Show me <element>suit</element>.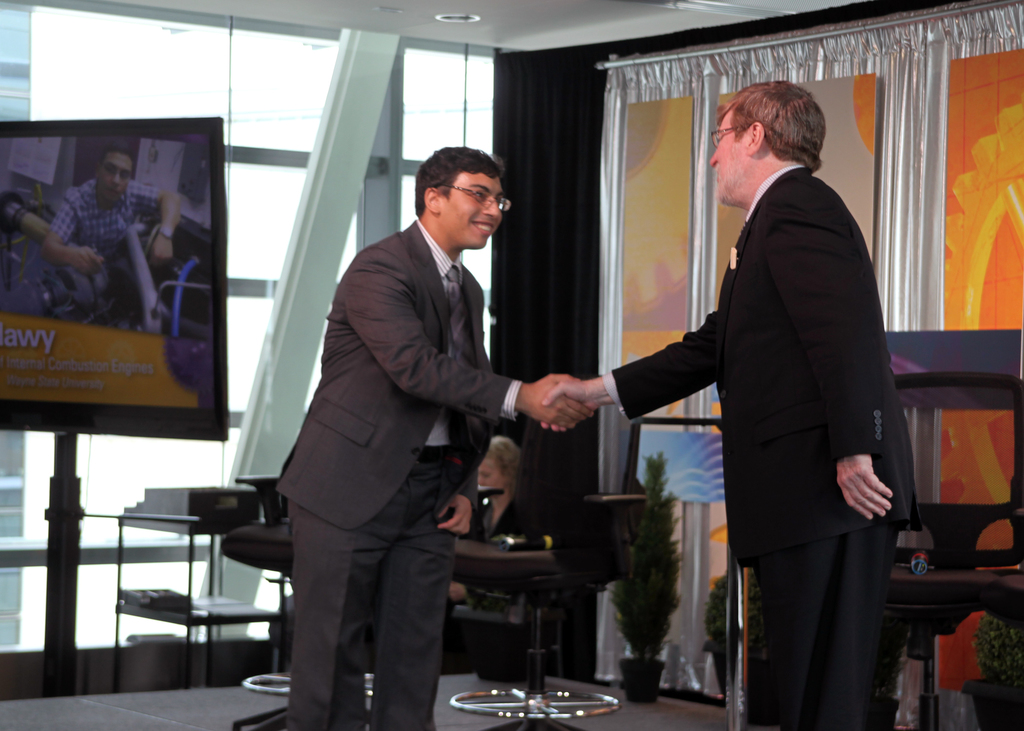
<element>suit</element> is here: select_region(604, 166, 920, 730).
